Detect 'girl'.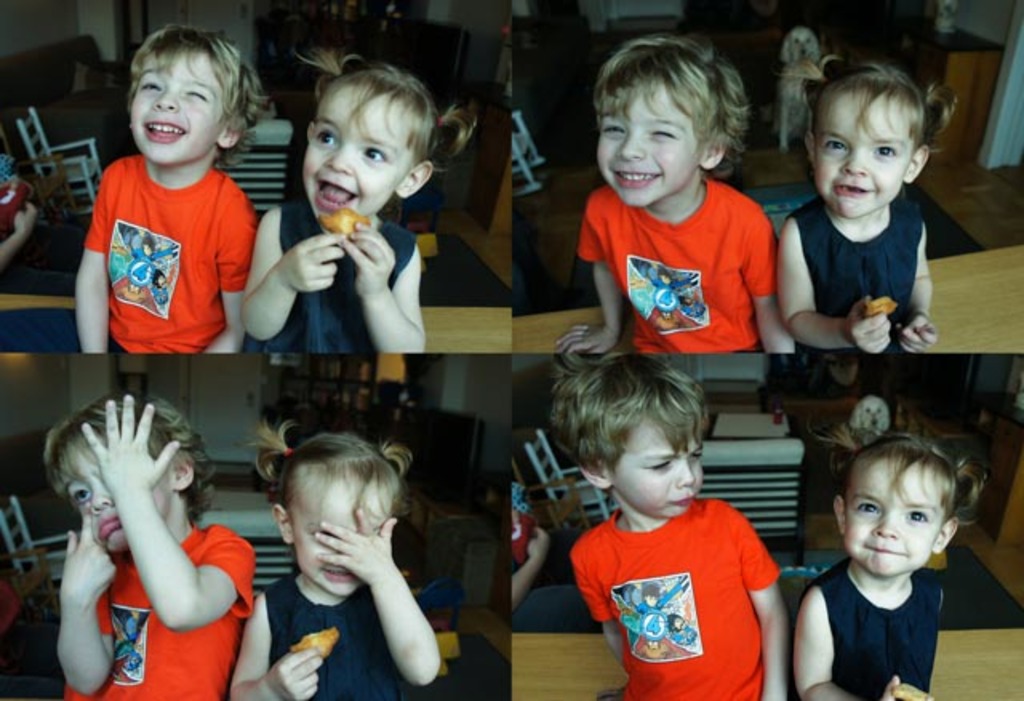
Detected at (773,56,942,350).
